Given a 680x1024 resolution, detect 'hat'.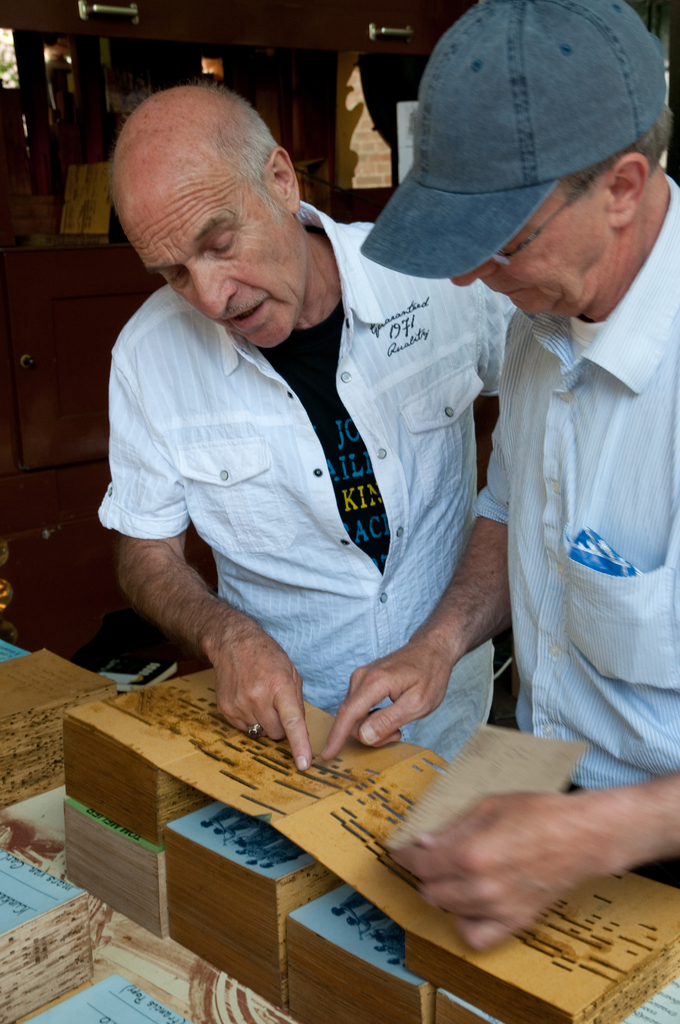
x1=359 y1=0 x2=669 y2=288.
